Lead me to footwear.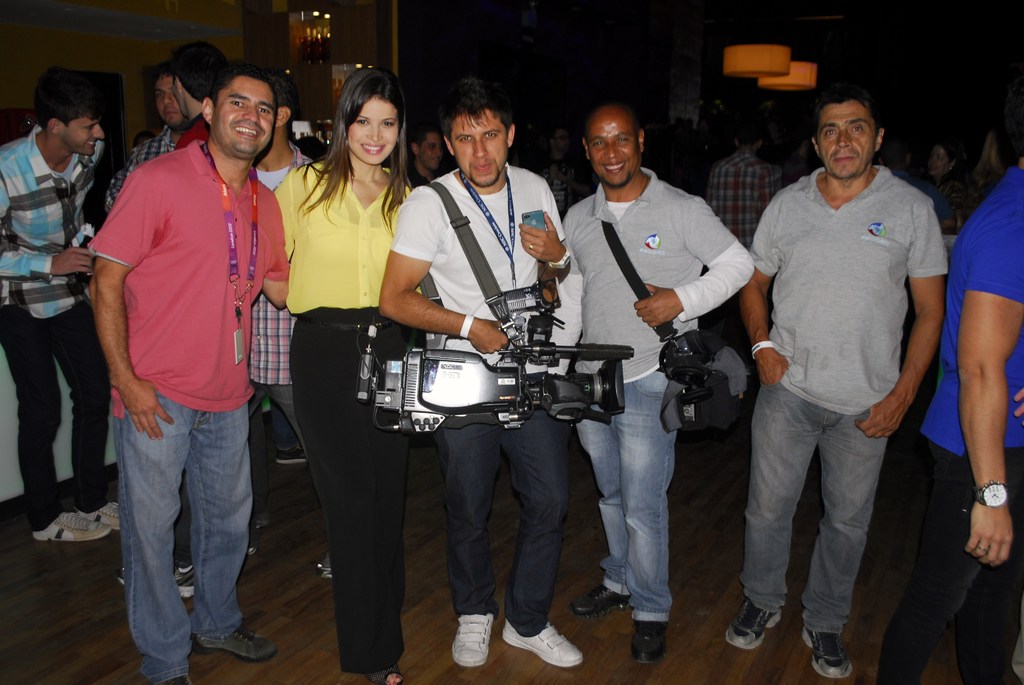
Lead to bbox=[630, 620, 669, 665].
